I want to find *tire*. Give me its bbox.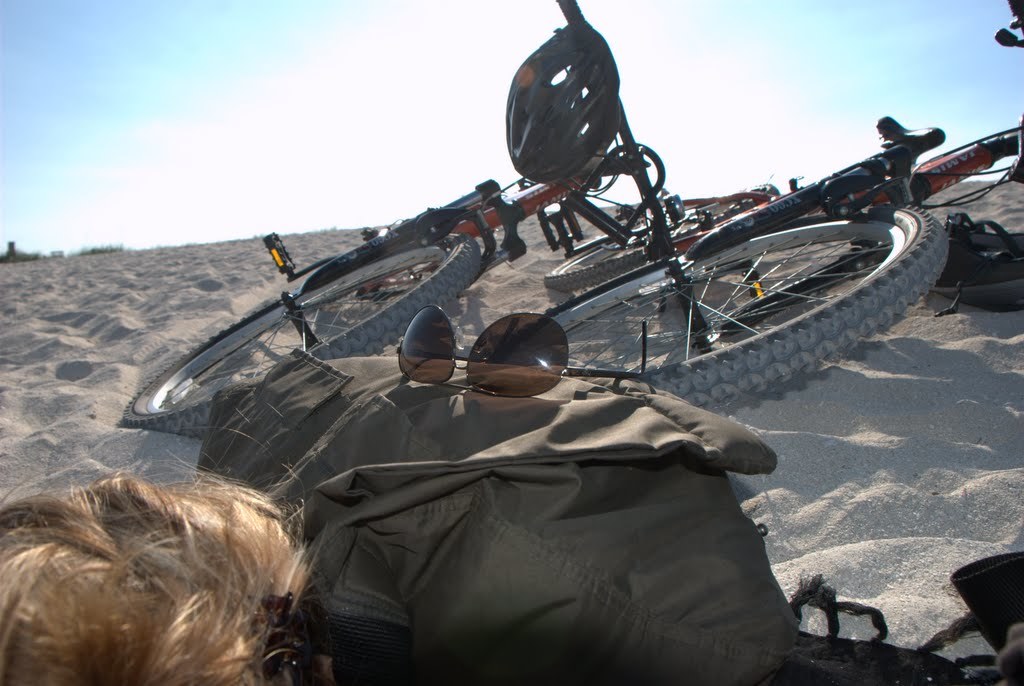
{"x1": 540, "y1": 193, "x2": 774, "y2": 295}.
